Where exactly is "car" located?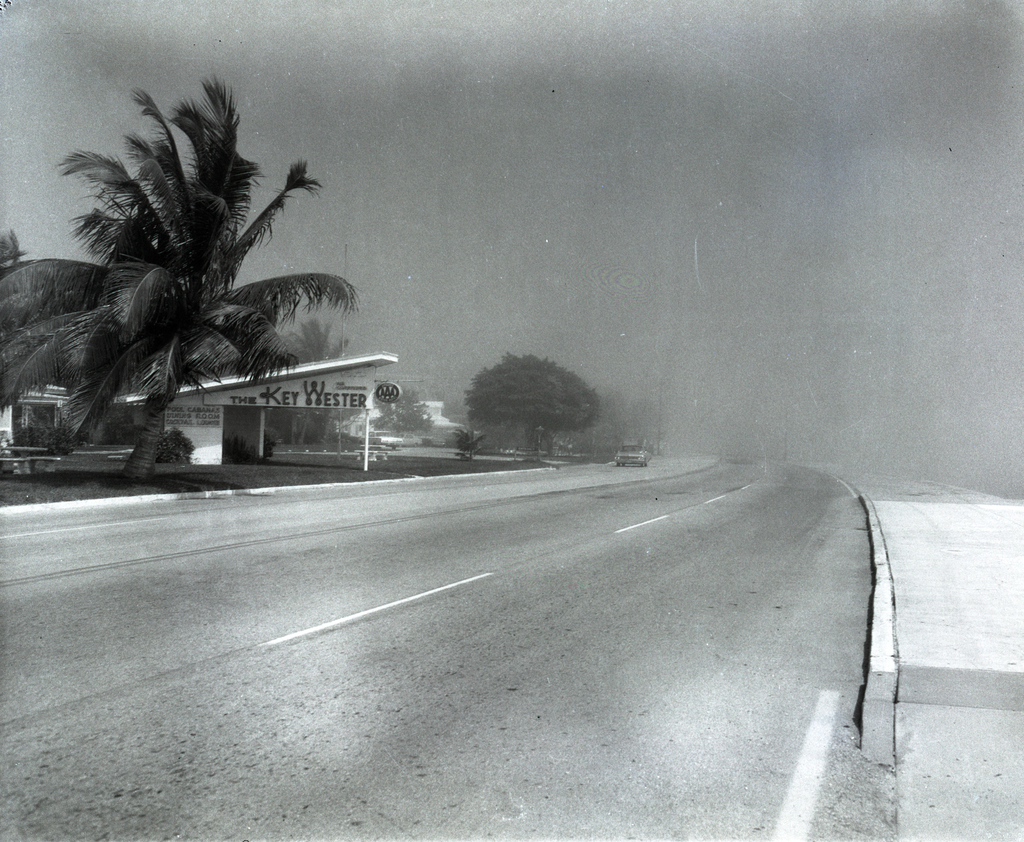
Its bounding box is detection(361, 429, 400, 447).
